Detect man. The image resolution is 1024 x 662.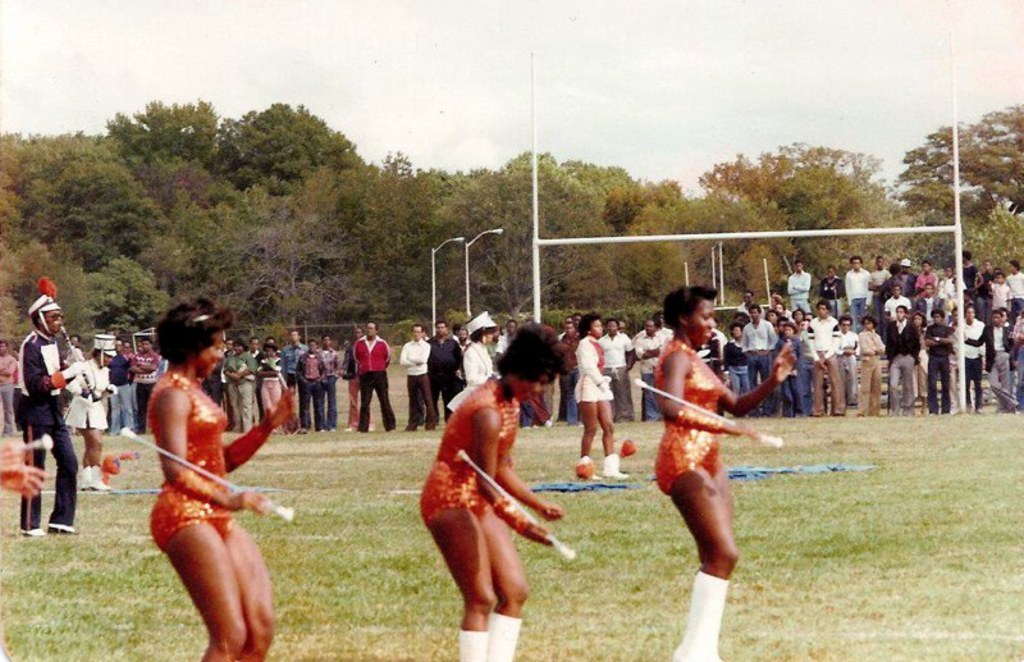
<region>557, 321, 577, 423</region>.
